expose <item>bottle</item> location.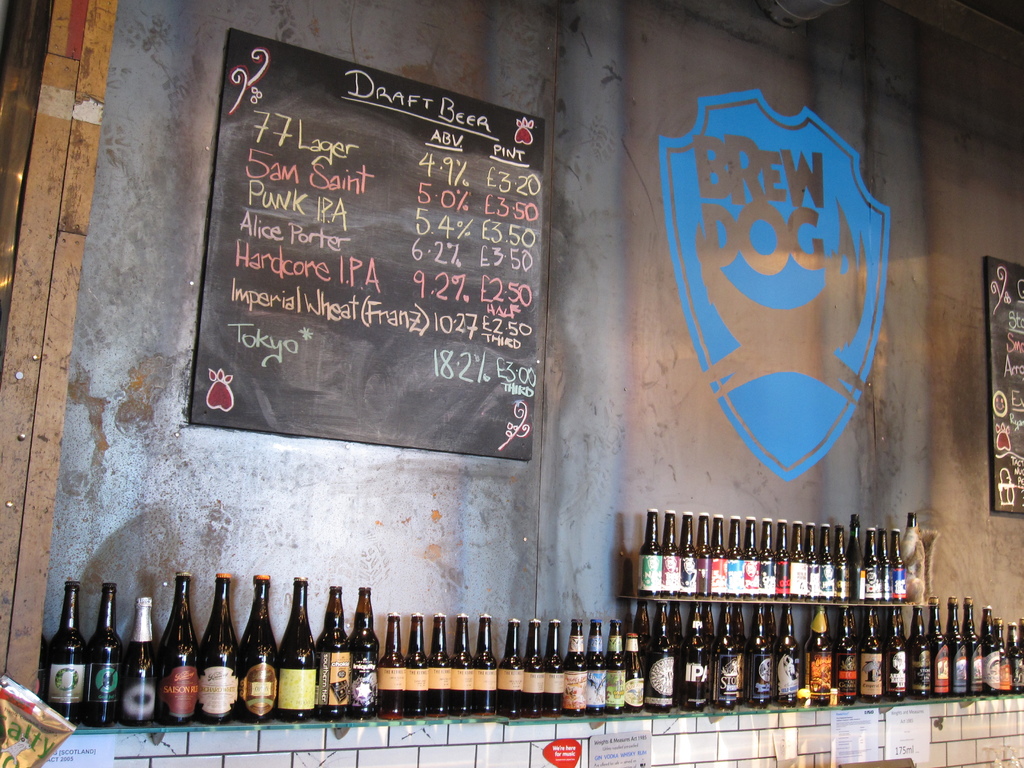
Exposed at bbox(196, 573, 234, 725).
